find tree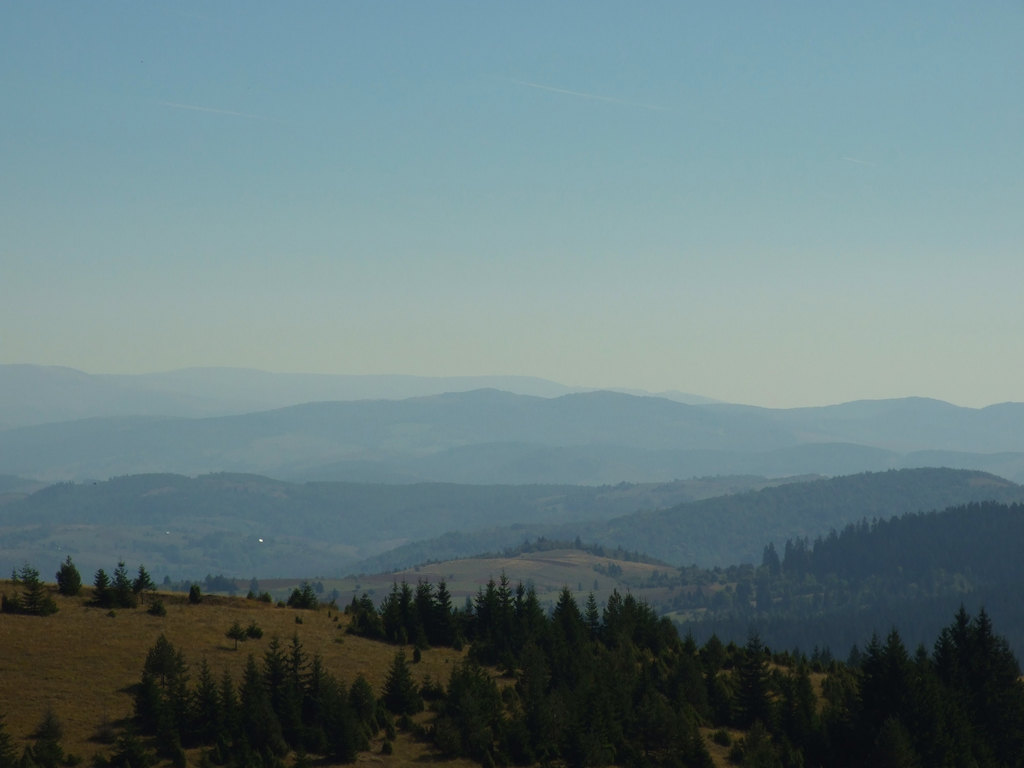
[377,647,426,717]
